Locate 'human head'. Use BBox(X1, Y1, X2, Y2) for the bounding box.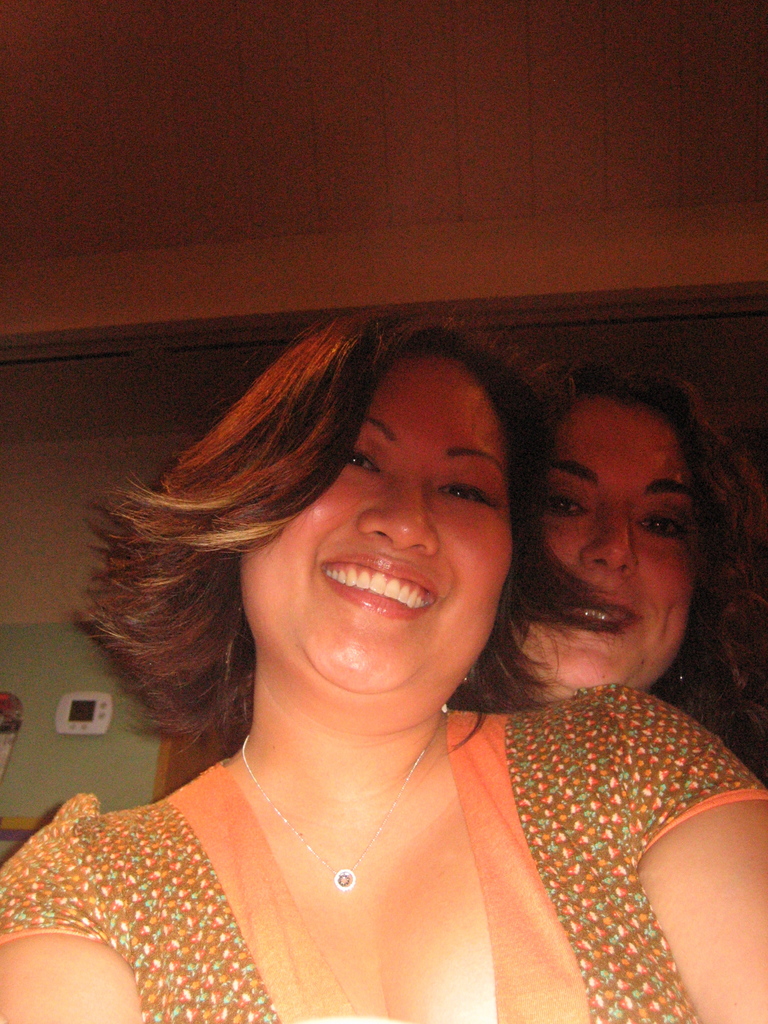
BBox(493, 364, 762, 705).
